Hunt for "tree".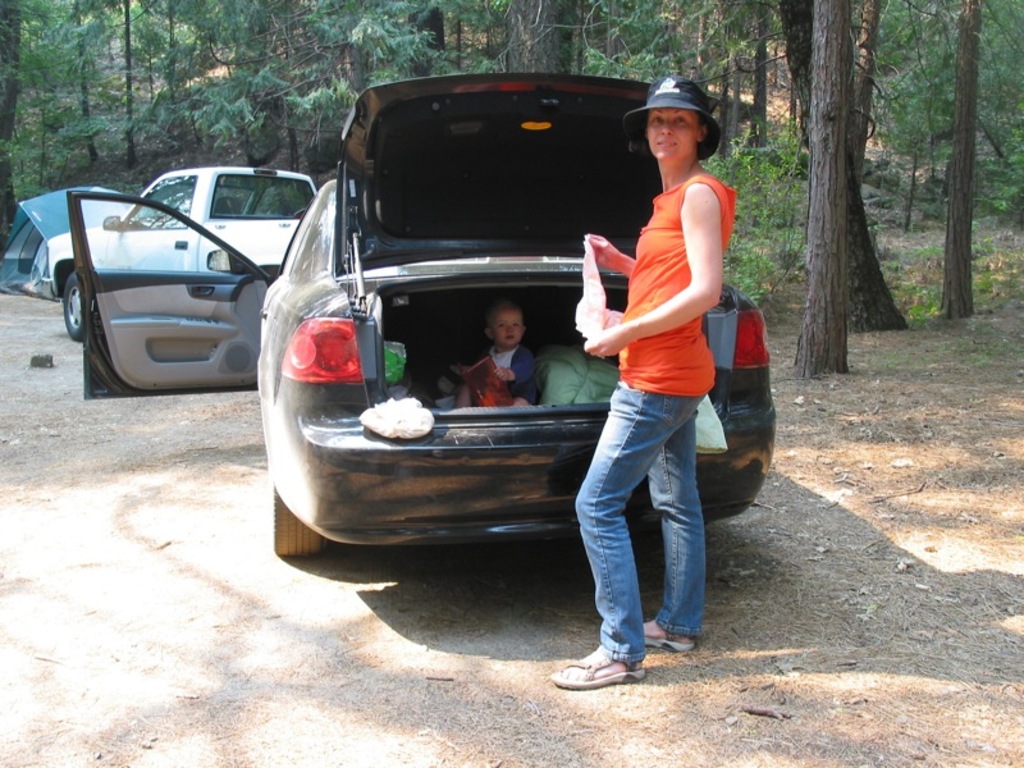
Hunted down at bbox=[280, 0, 447, 115].
